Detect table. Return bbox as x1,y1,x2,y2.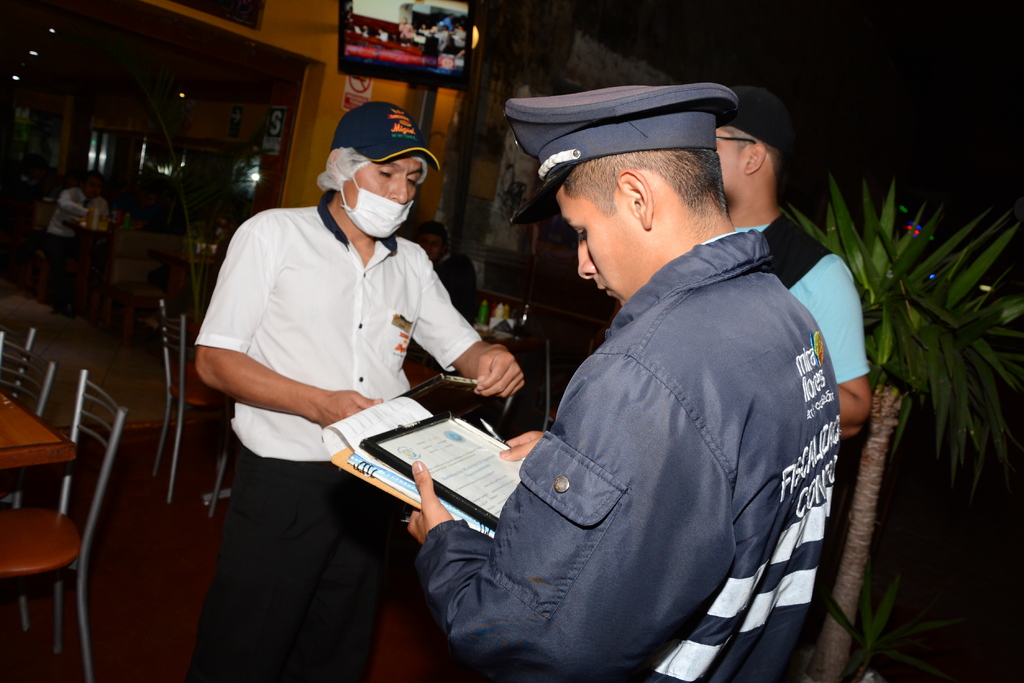
26,225,115,296.
